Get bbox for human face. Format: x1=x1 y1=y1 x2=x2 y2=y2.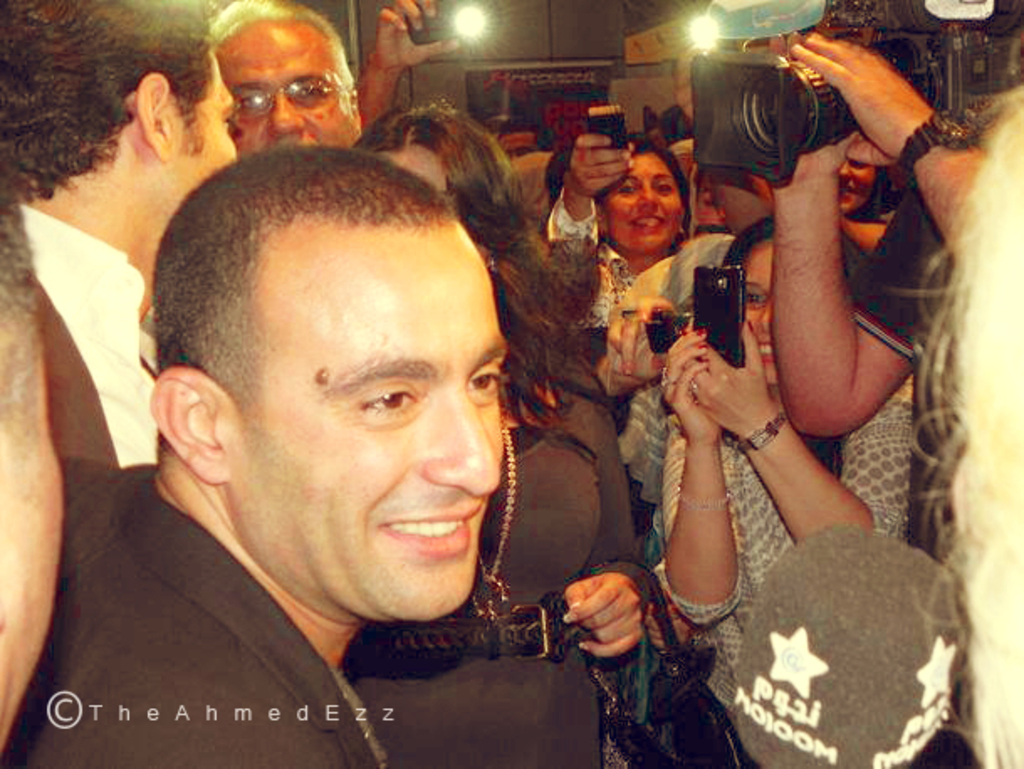
x1=742 y1=238 x2=774 y2=390.
